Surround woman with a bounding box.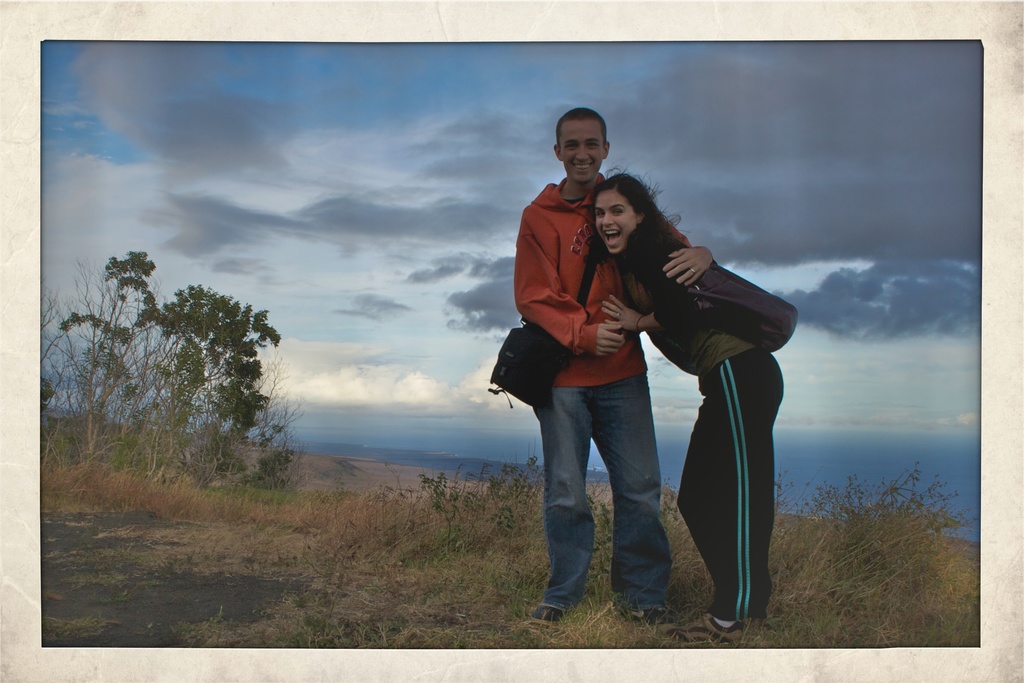
box=[591, 127, 788, 612].
